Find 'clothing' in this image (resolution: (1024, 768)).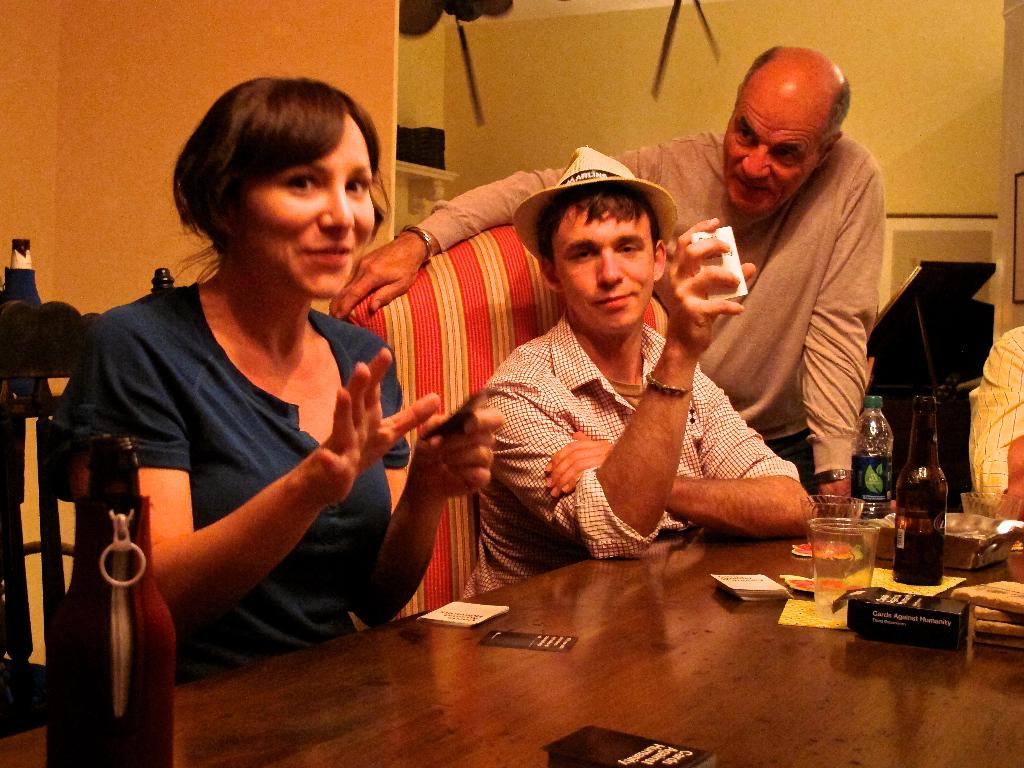
<box>99,223,417,675</box>.
